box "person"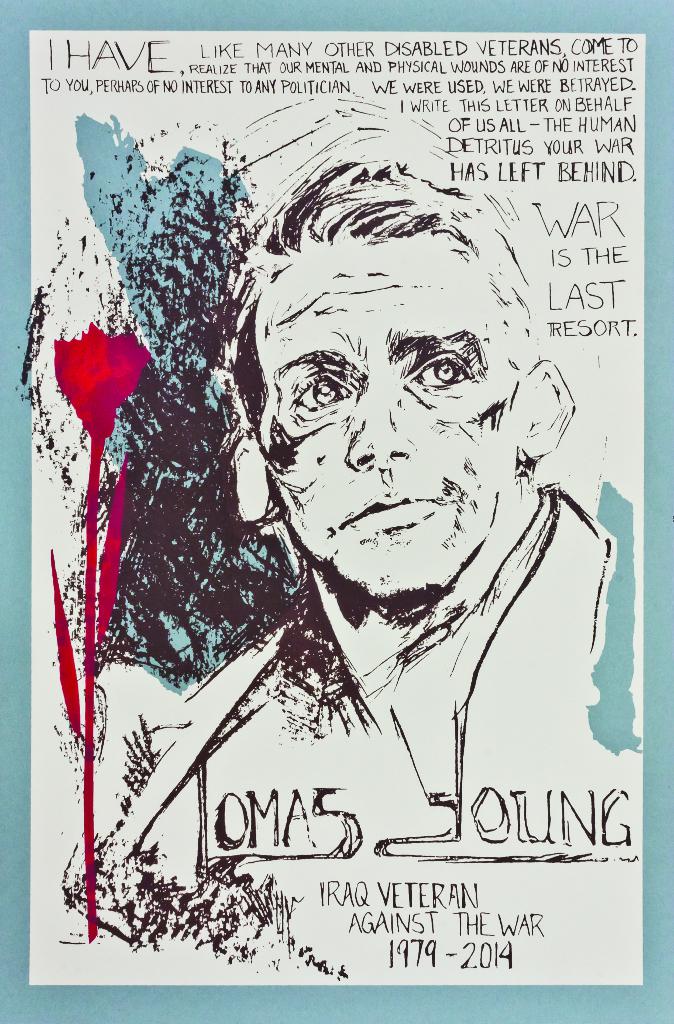
bbox(64, 160, 621, 939)
